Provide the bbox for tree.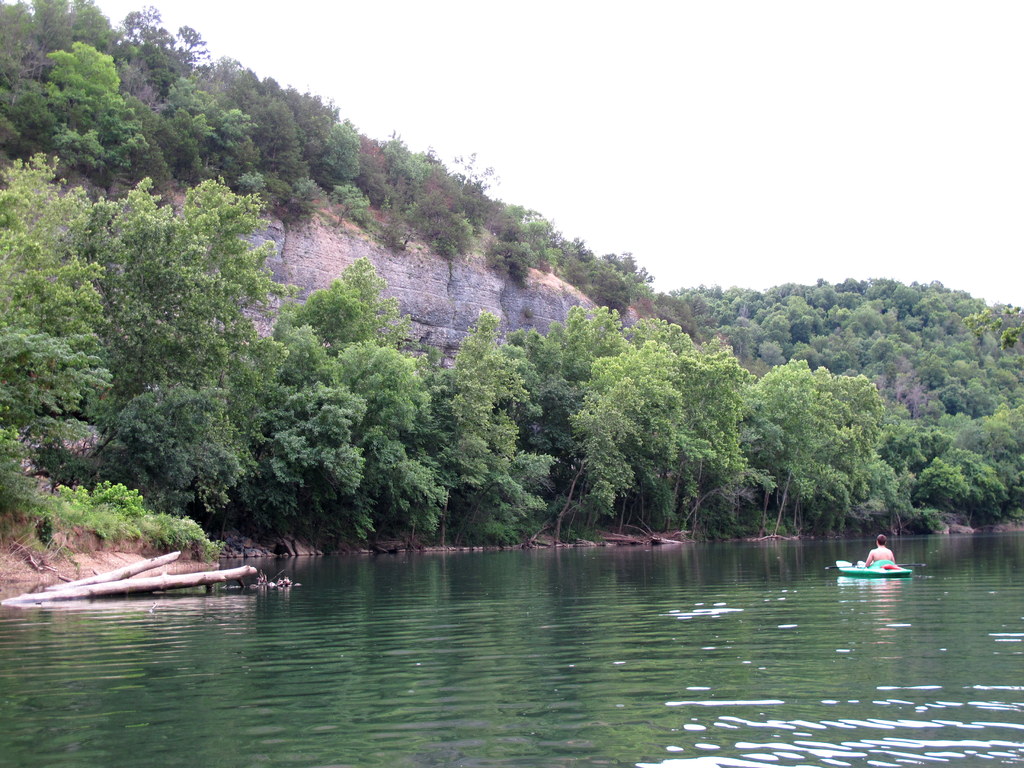
[97, 170, 242, 505].
